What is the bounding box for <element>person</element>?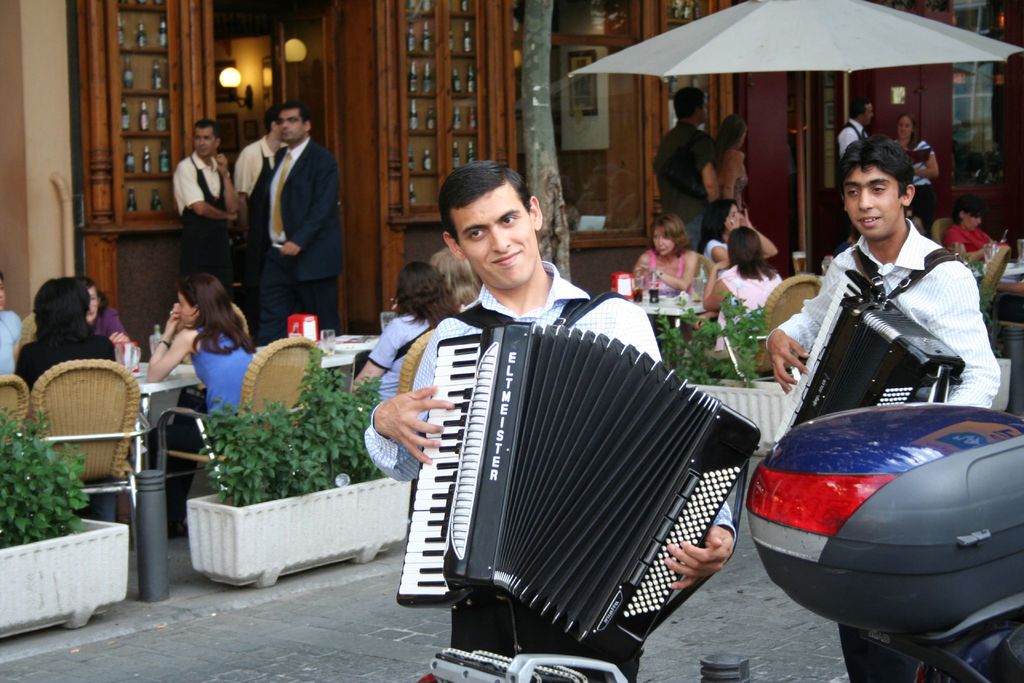
left=363, top=159, right=733, bottom=682.
